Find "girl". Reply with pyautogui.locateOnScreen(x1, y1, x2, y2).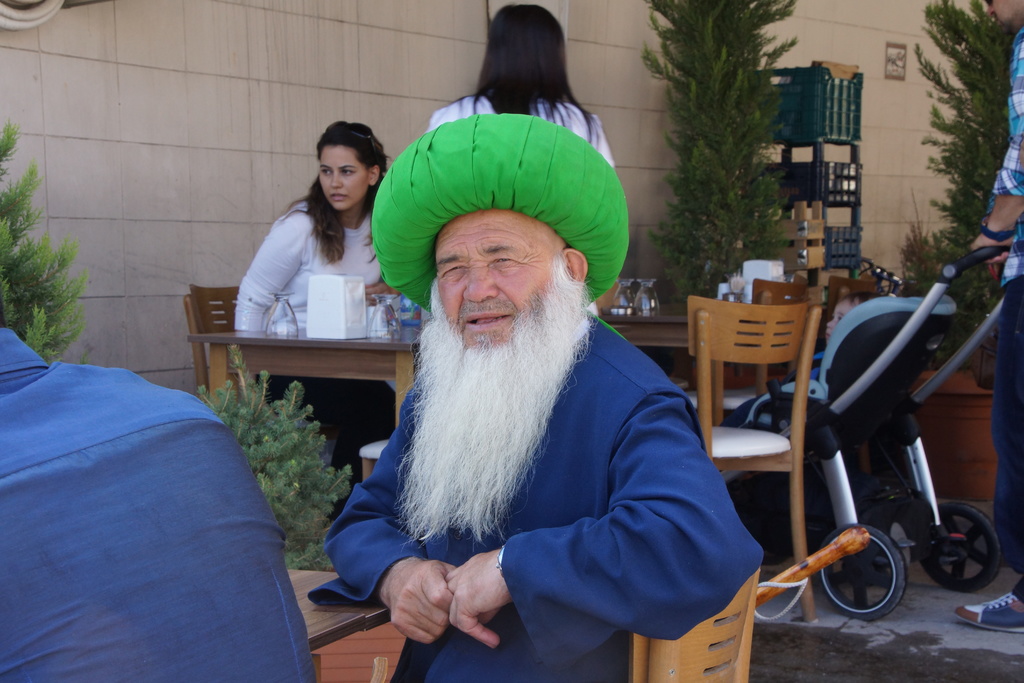
pyautogui.locateOnScreen(433, 1, 612, 175).
